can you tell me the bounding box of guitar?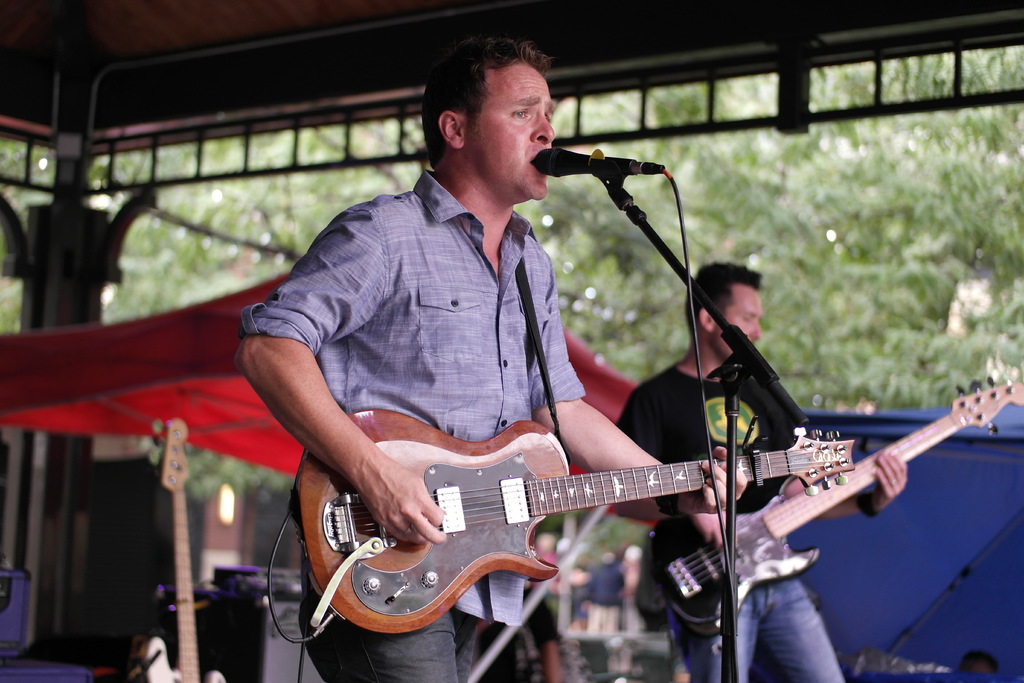
select_region(650, 375, 1023, 636).
